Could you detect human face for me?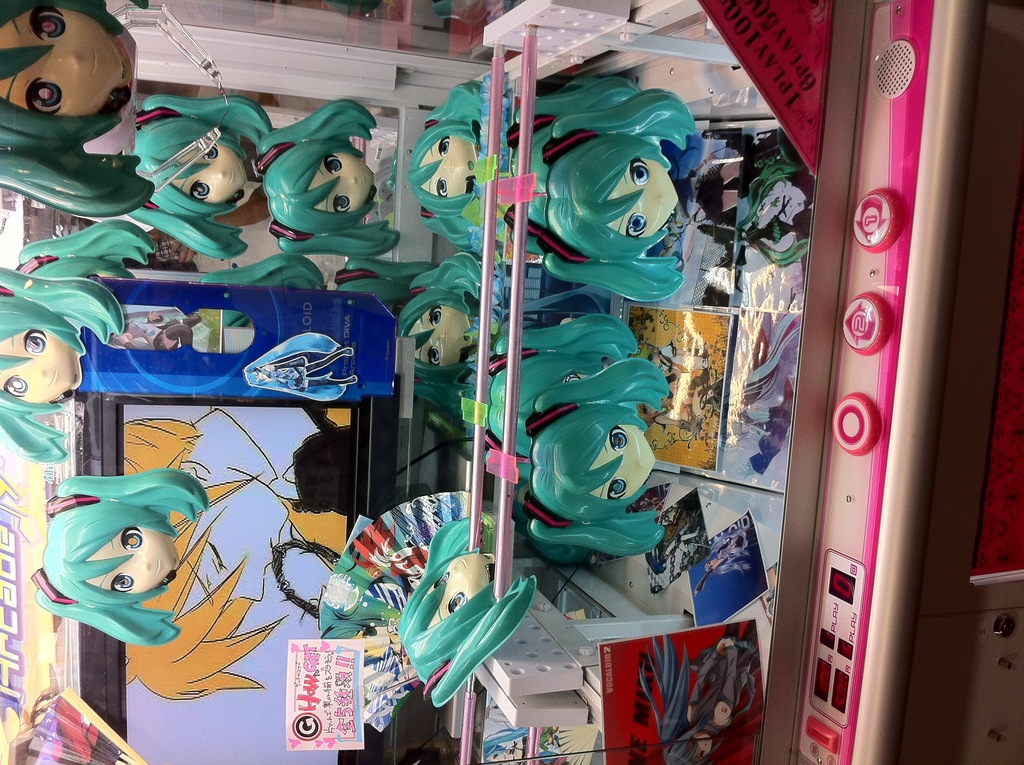
Detection result: x1=308 y1=152 x2=374 y2=214.
